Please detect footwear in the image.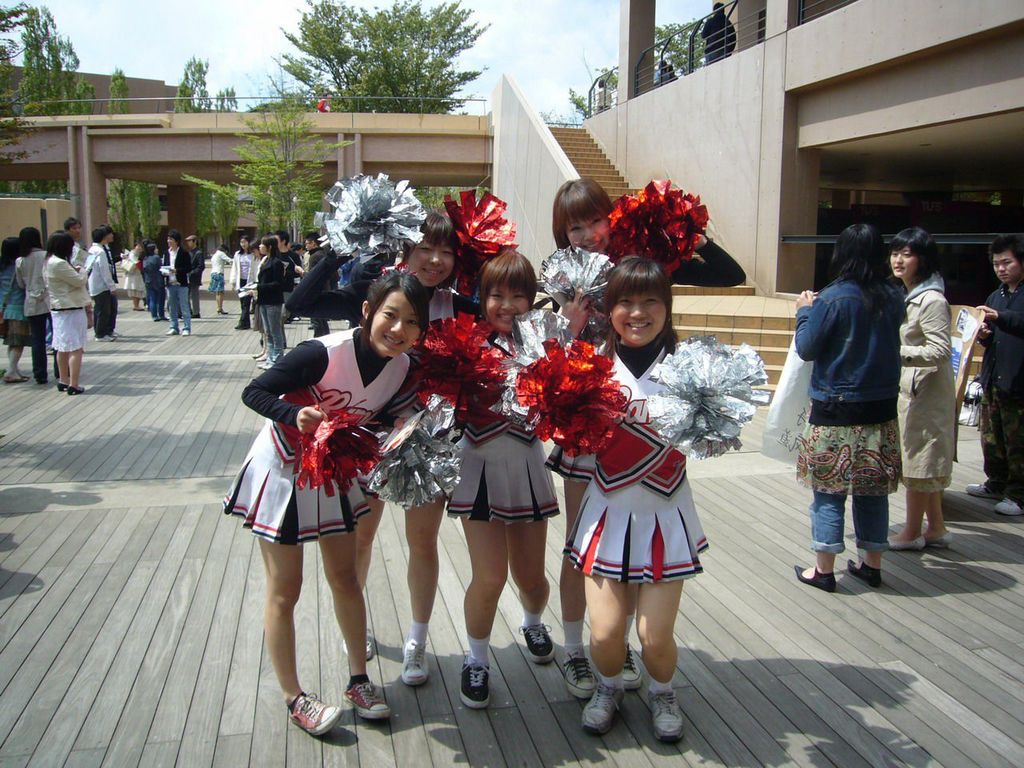
[left=460, top=652, right=493, bottom=710].
